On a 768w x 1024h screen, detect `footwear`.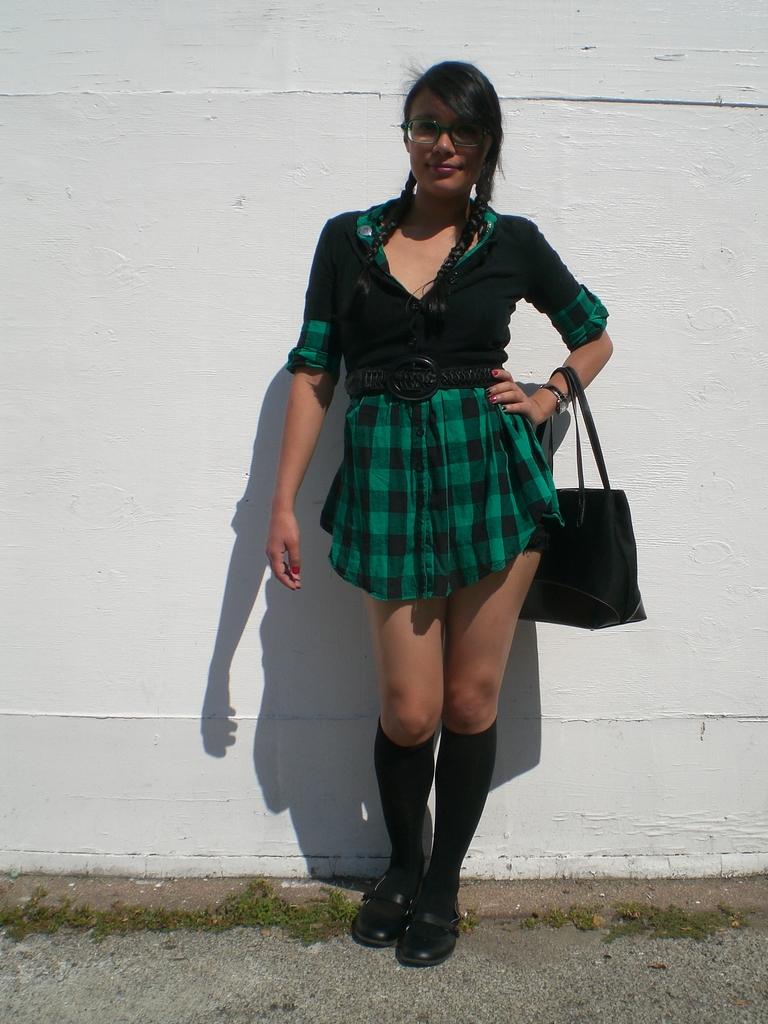
rect(350, 868, 417, 945).
